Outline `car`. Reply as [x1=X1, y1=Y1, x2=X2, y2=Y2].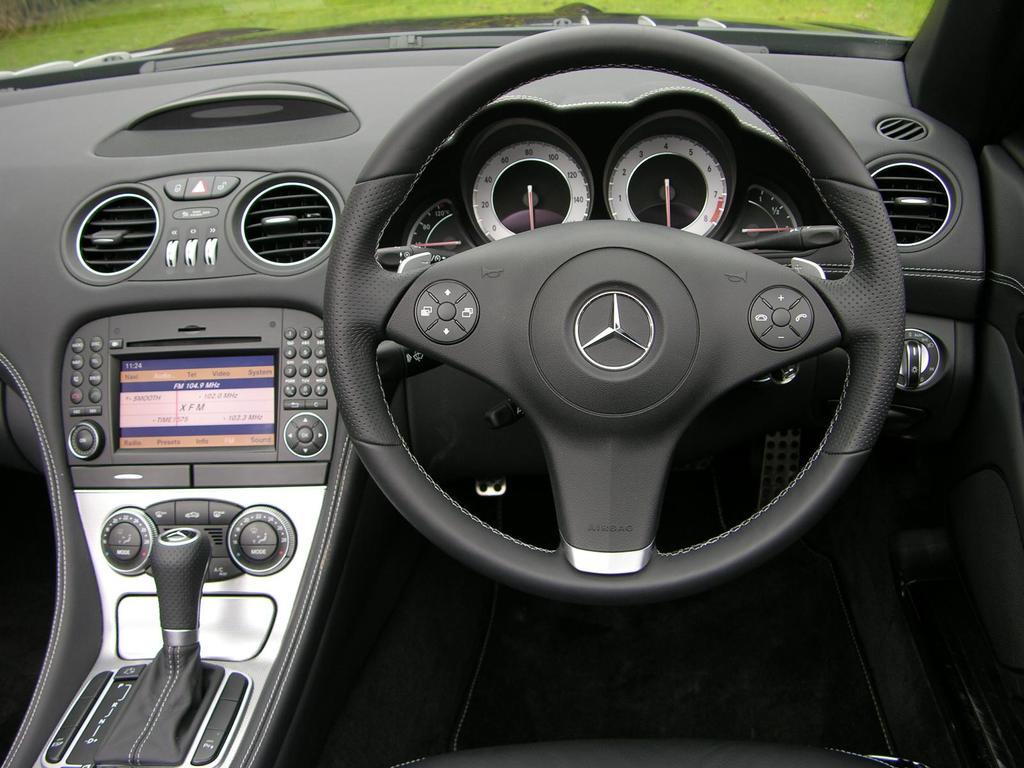
[x1=0, y1=0, x2=1023, y2=767].
